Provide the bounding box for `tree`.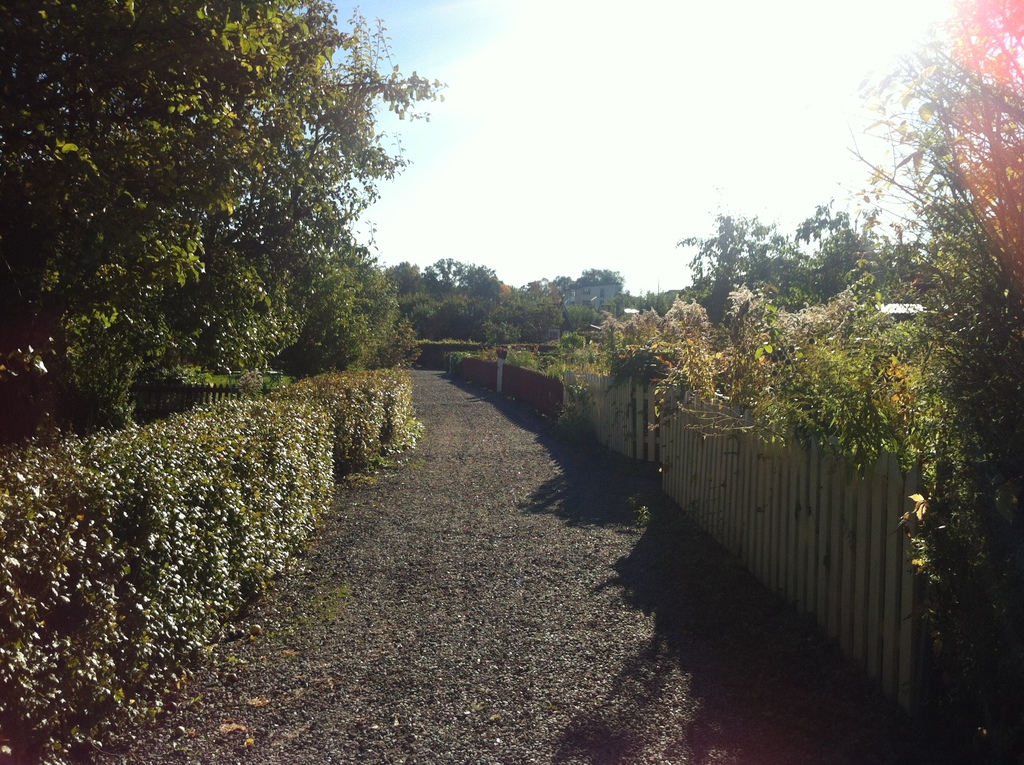
0, 0, 448, 435.
